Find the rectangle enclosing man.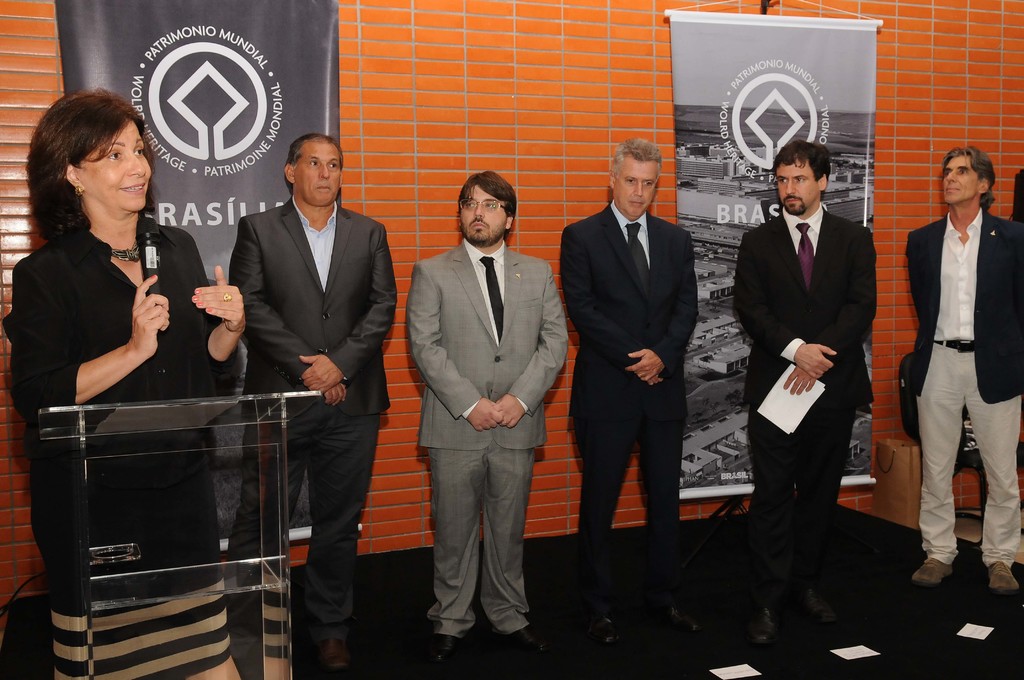
BBox(908, 147, 1023, 588).
